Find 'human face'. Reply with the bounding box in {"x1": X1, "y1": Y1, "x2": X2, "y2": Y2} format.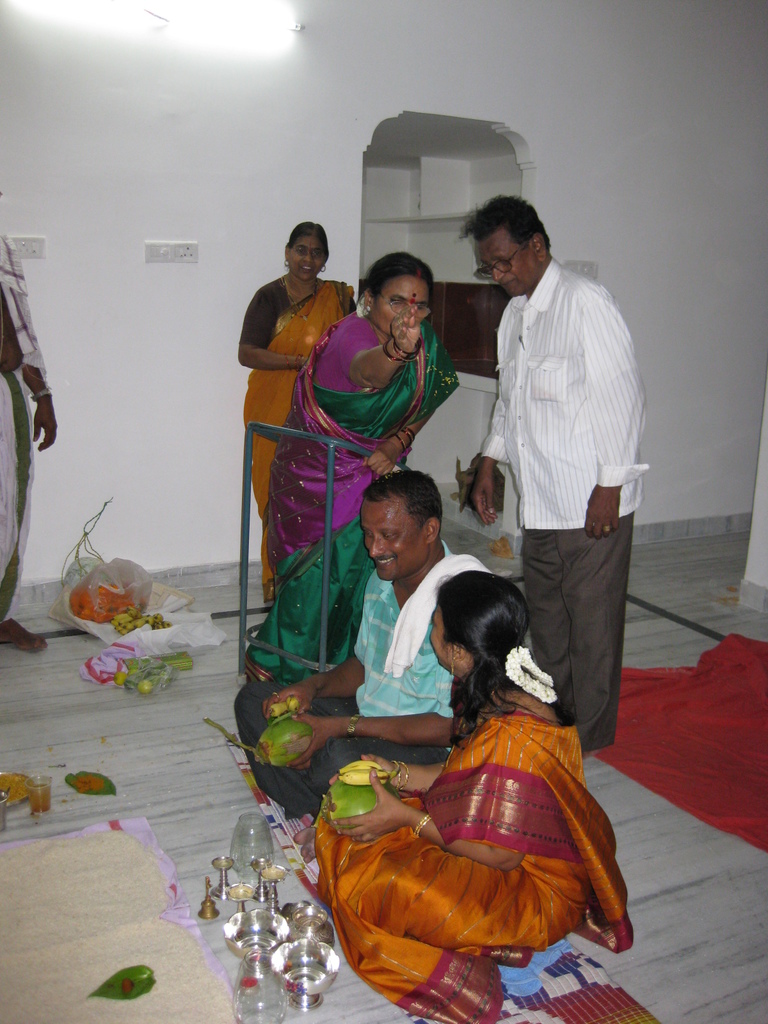
{"x1": 358, "y1": 503, "x2": 428, "y2": 579}.
